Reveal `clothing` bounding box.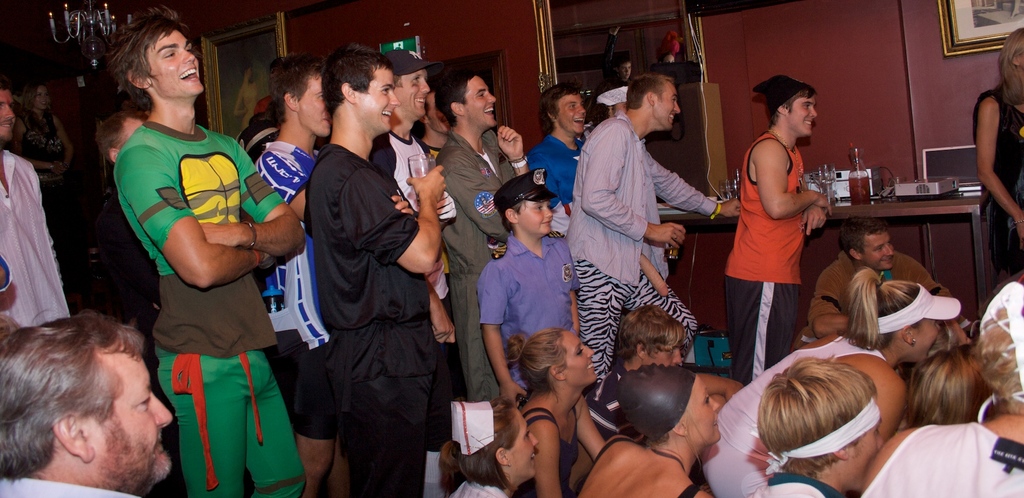
Revealed: select_region(102, 115, 298, 490).
